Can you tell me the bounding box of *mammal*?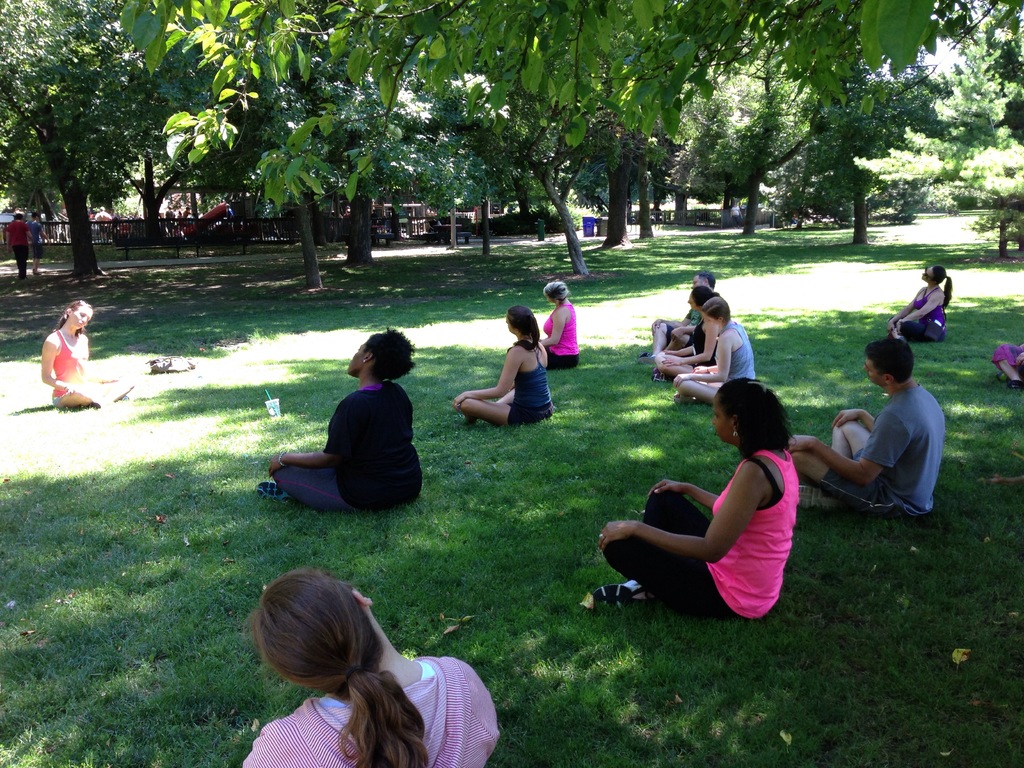
(x1=596, y1=377, x2=801, y2=621).
